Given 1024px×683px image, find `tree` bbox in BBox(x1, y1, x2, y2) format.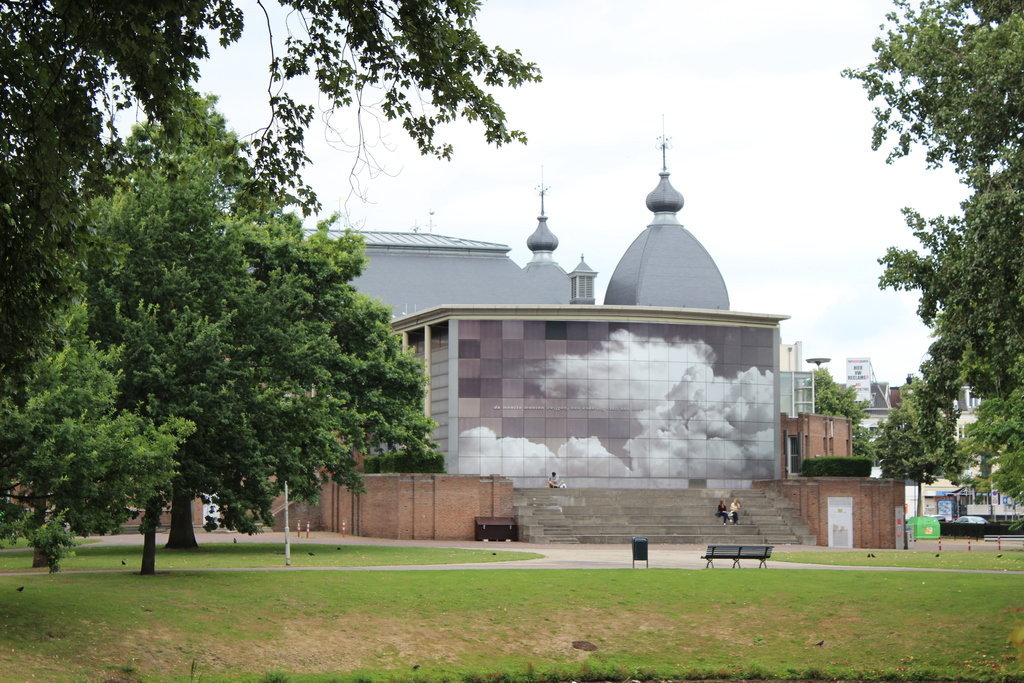
BBox(77, 75, 444, 547).
